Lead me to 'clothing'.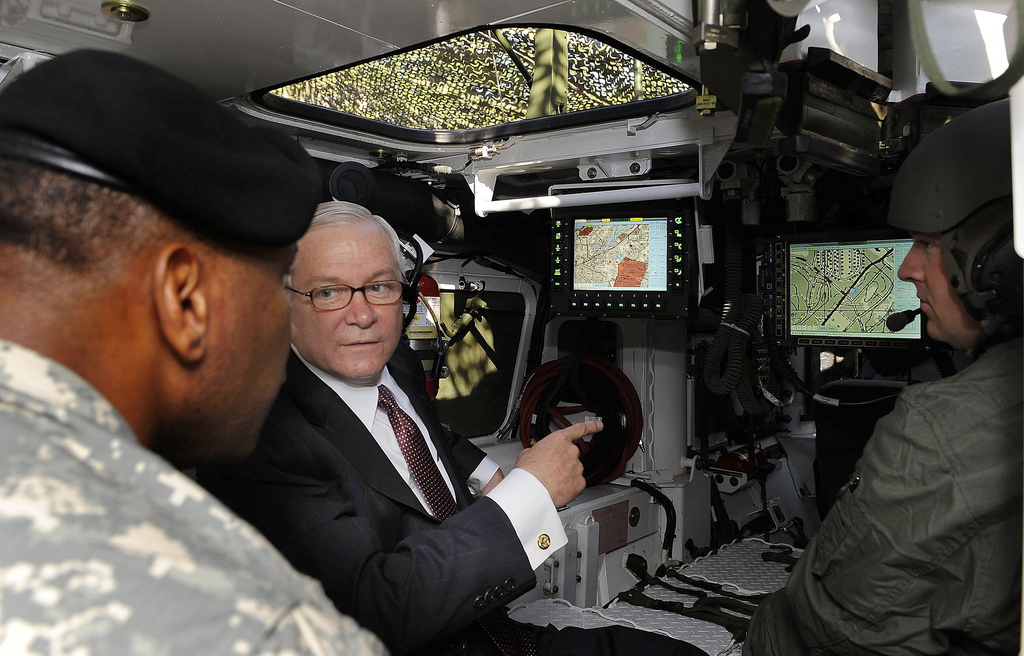
Lead to <box>789,335,1023,655</box>.
